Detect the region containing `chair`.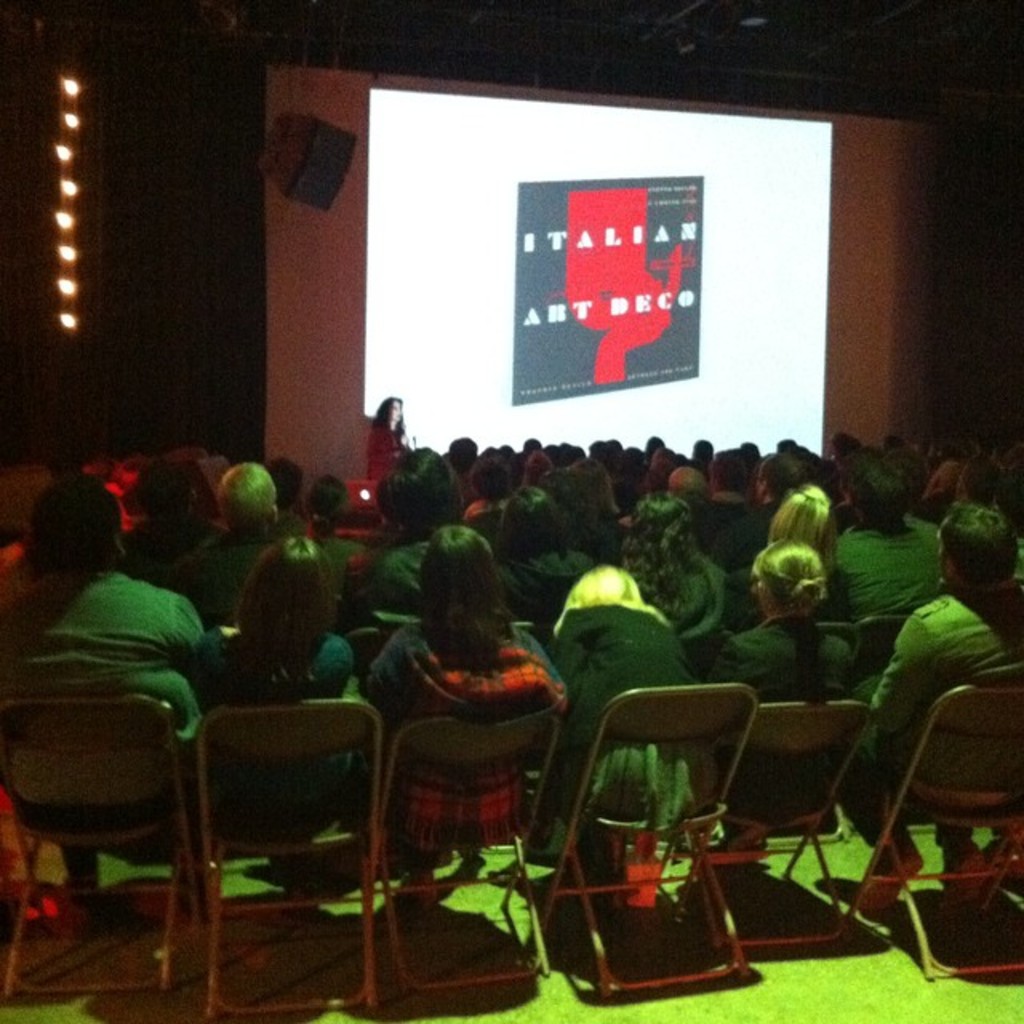
738/618/853/850.
